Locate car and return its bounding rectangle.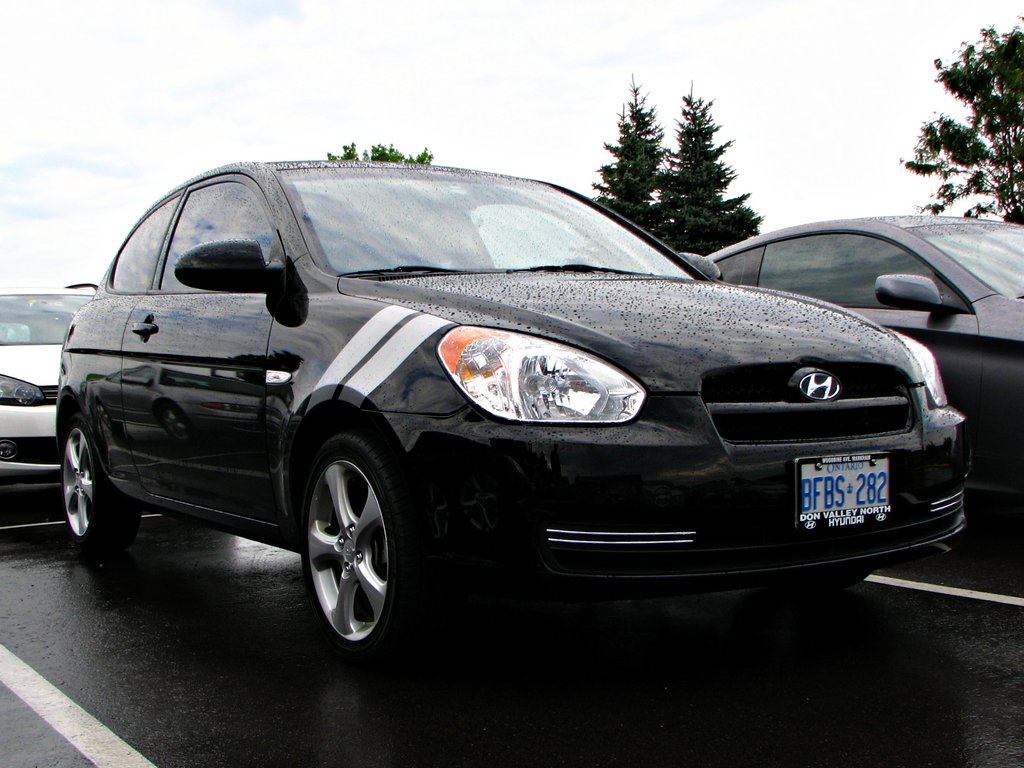
{"left": 0, "top": 277, "right": 97, "bottom": 502}.
